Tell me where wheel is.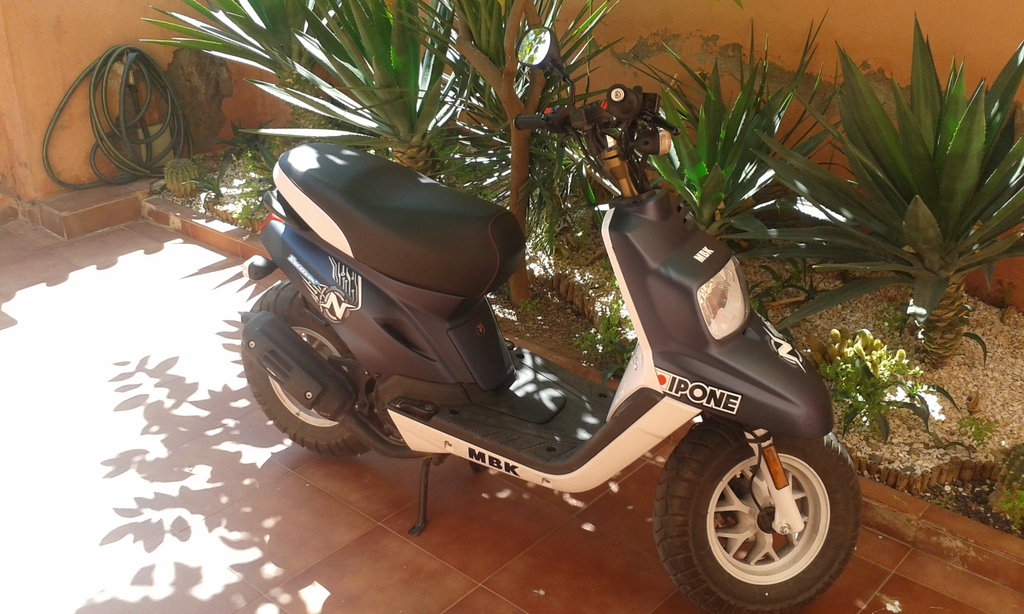
wheel is at 241/281/391/458.
